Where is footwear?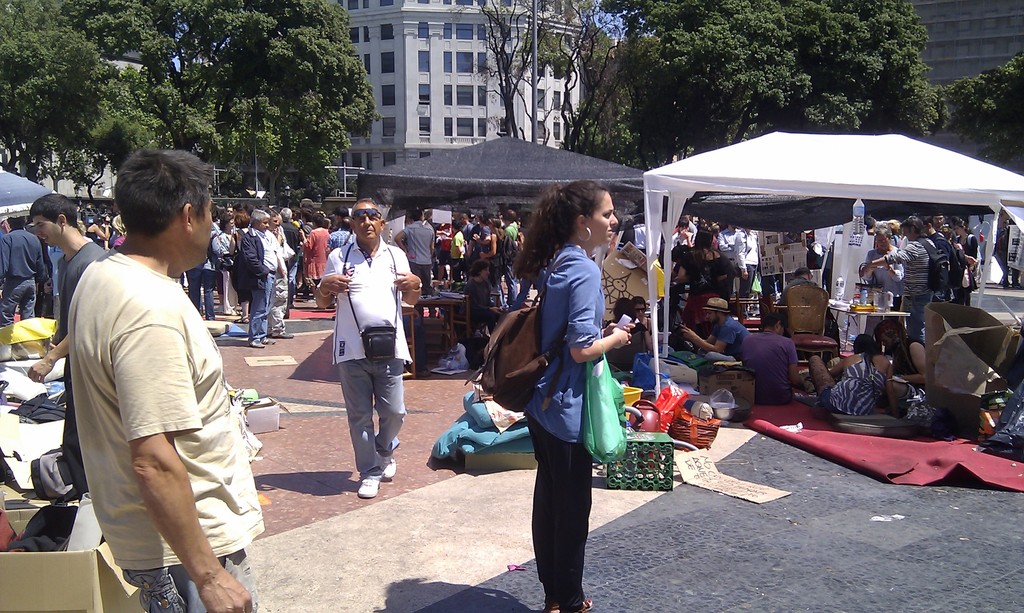
{"left": 262, "top": 335, "right": 278, "bottom": 346}.
